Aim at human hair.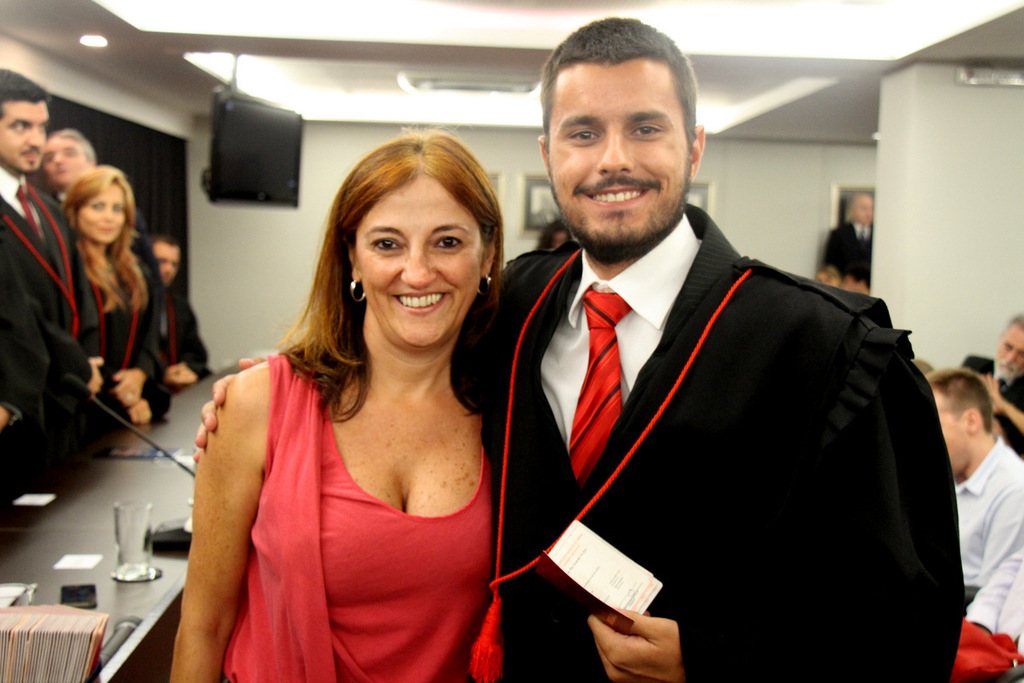
Aimed at select_region(149, 232, 183, 256).
